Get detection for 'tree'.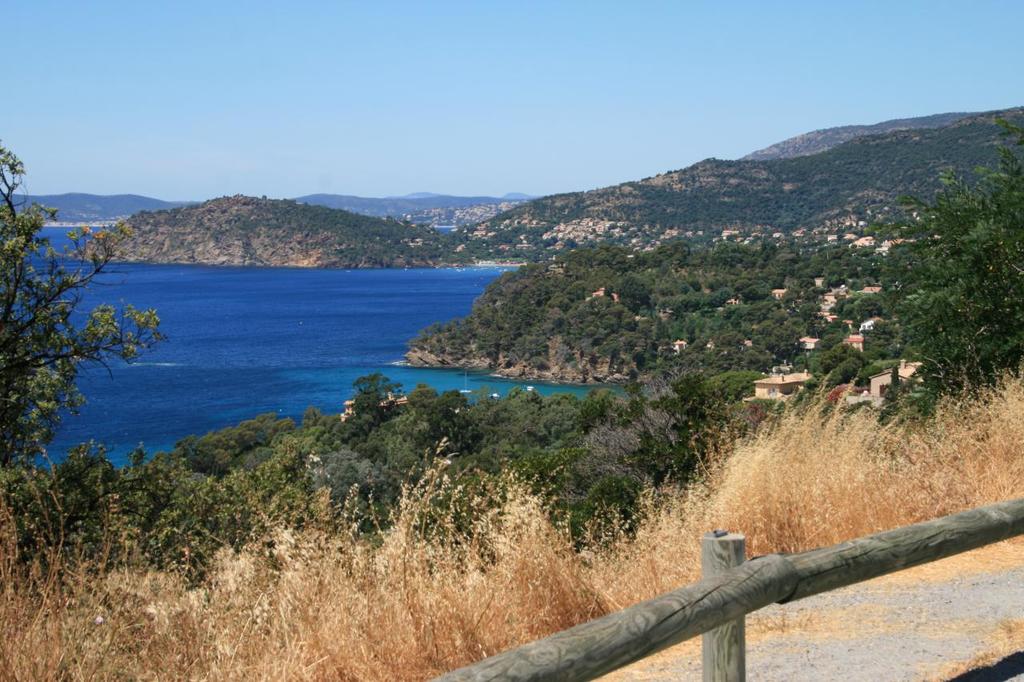
Detection: <box>345,412,454,485</box>.
